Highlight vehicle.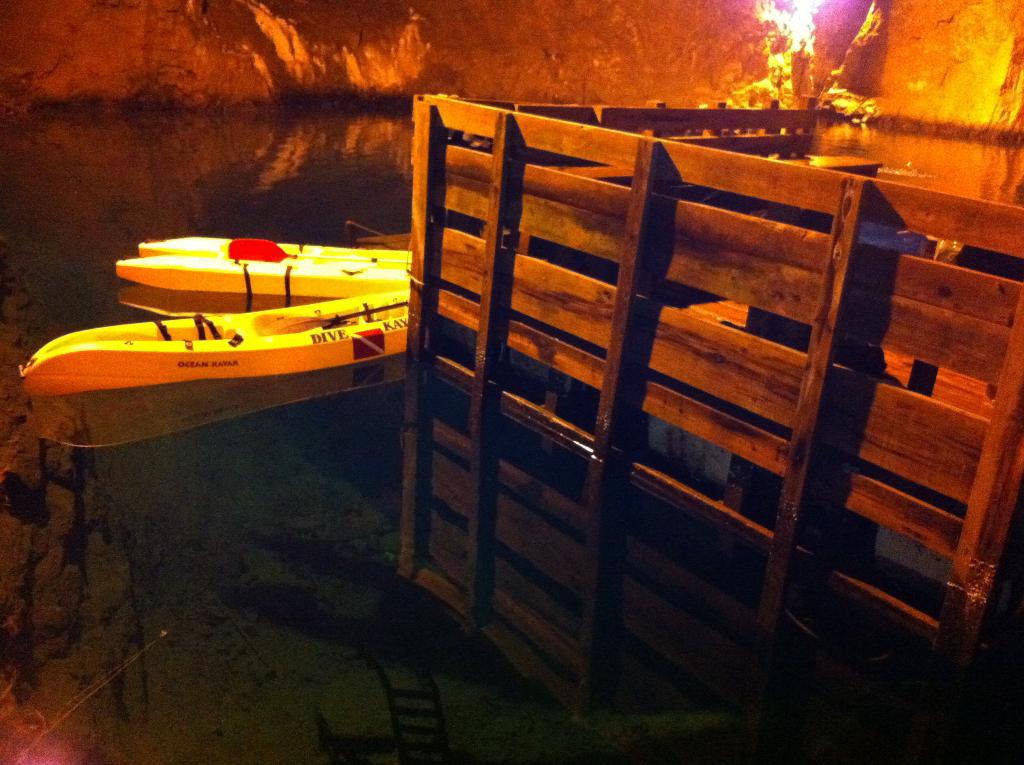
Highlighted region: 133 233 415 257.
